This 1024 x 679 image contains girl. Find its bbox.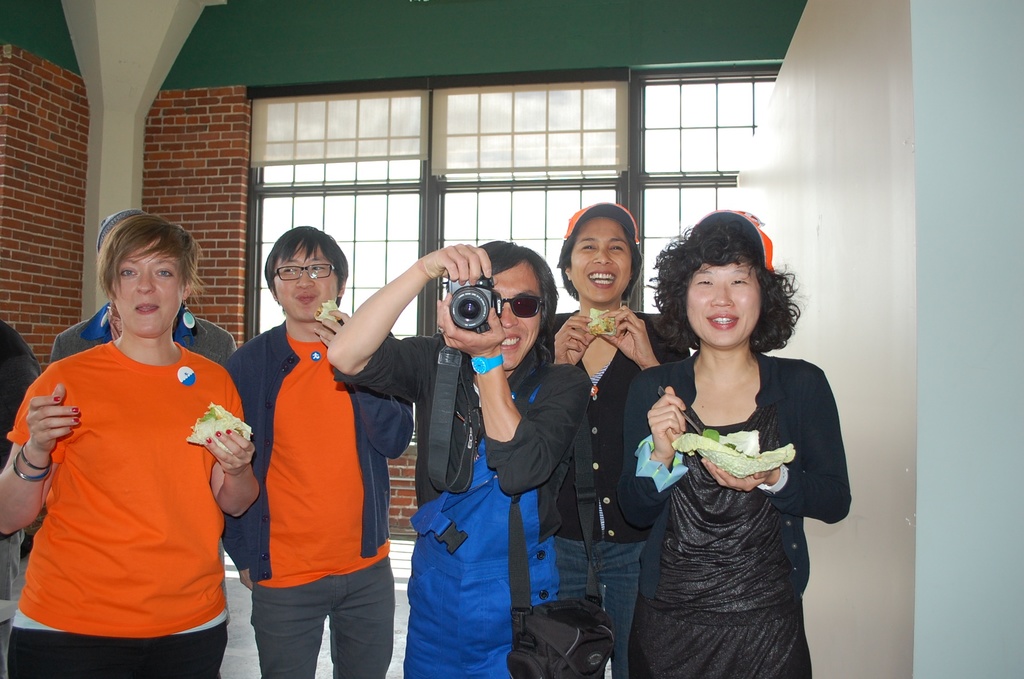
l=0, t=212, r=259, b=678.
